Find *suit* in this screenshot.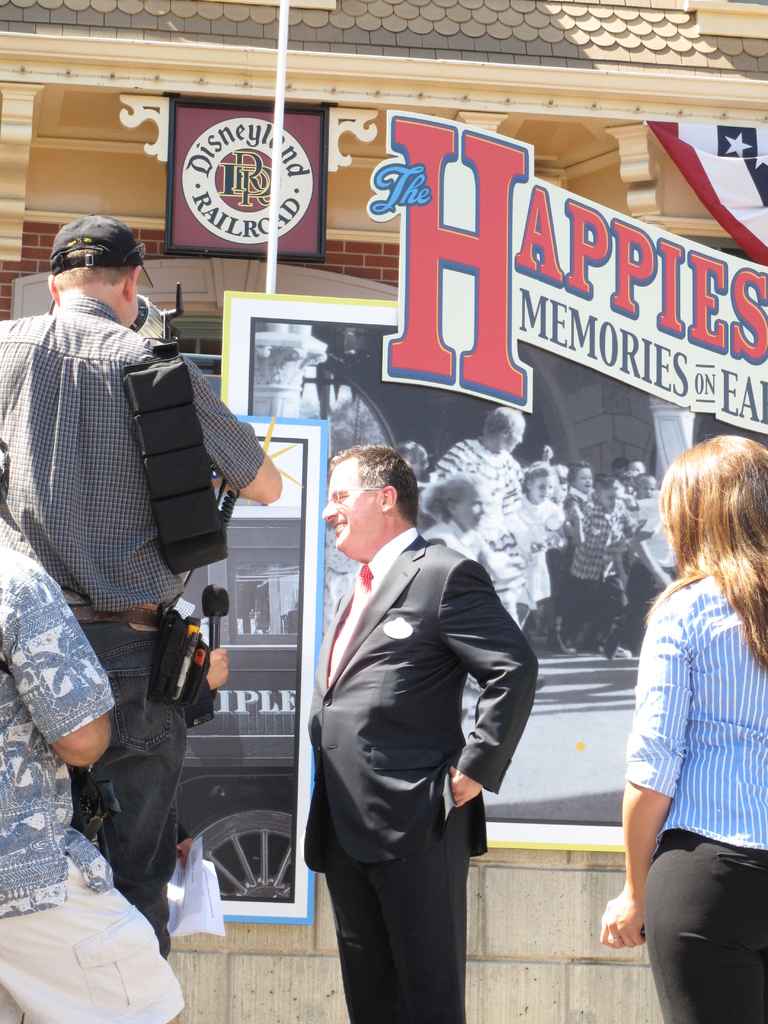
The bounding box for *suit* is (292, 526, 501, 1023).
